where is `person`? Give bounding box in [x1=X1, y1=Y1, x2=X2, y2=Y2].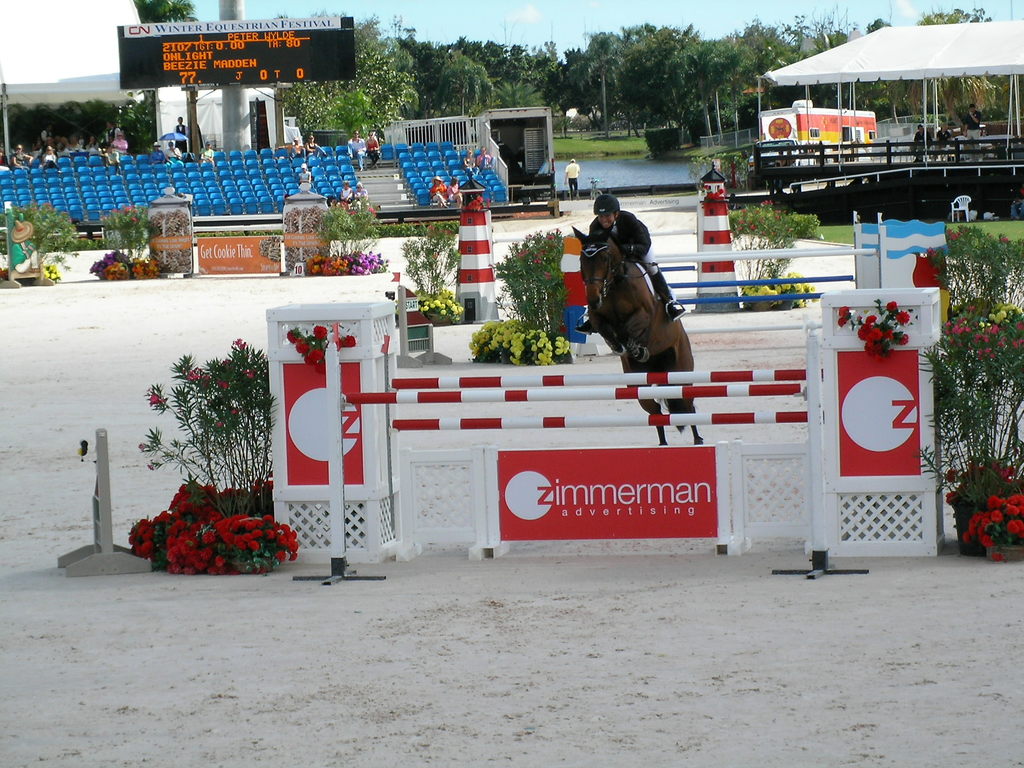
[x1=355, y1=186, x2=372, y2=206].
